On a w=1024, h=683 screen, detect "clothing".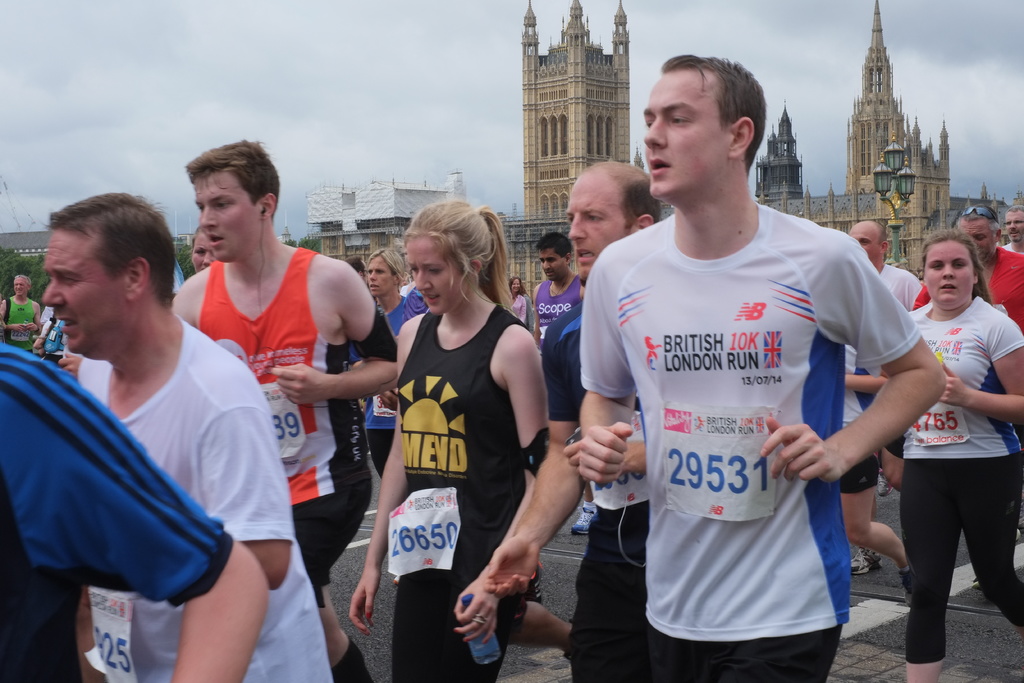
{"left": 879, "top": 260, "right": 917, "bottom": 305}.
